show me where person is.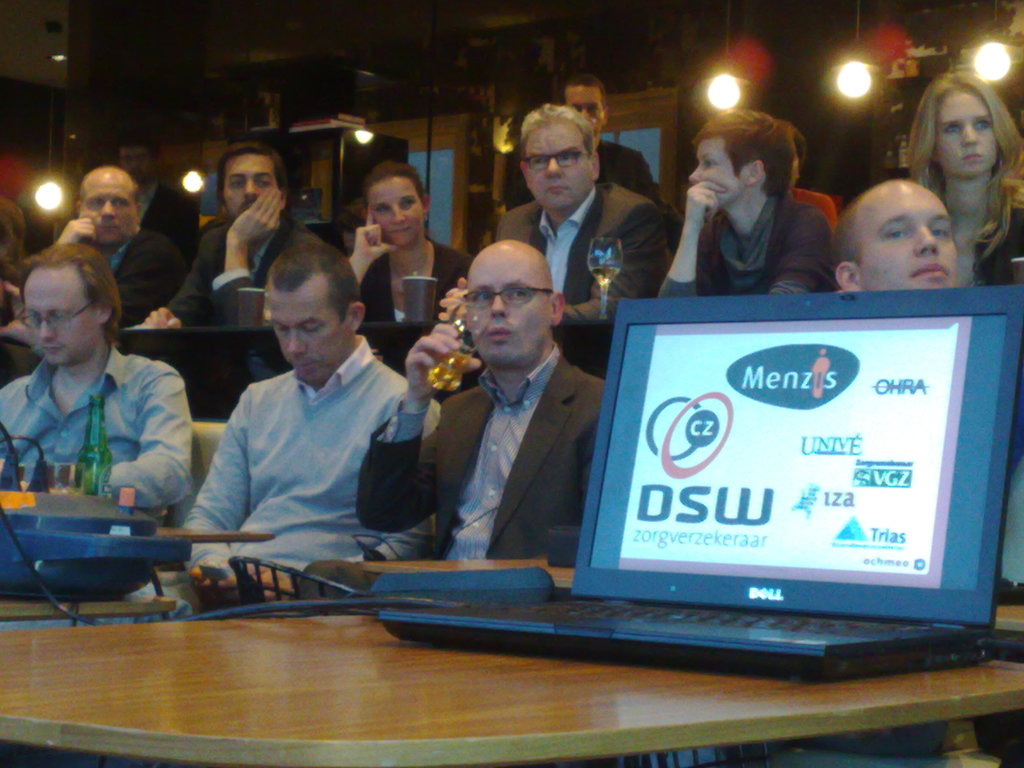
person is at locate(825, 177, 964, 299).
